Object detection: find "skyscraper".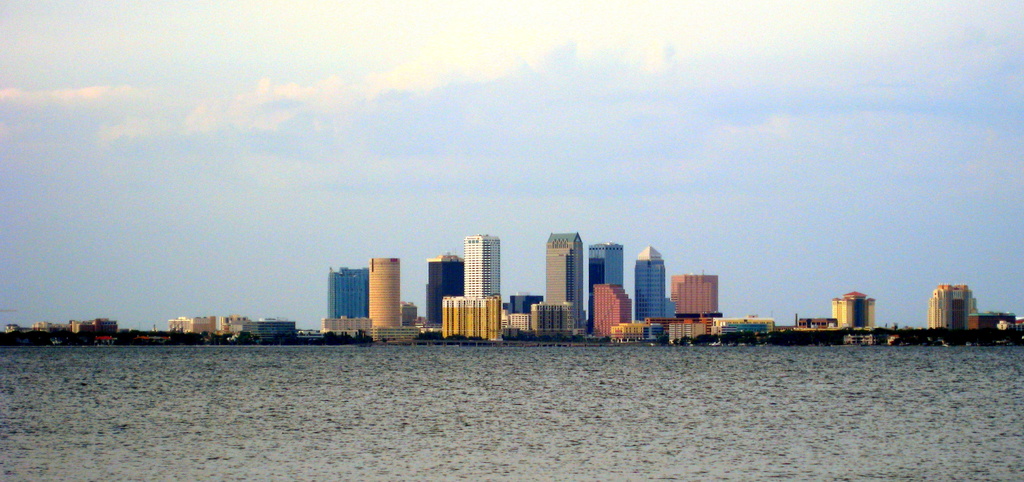
<region>545, 235, 586, 337</region>.
